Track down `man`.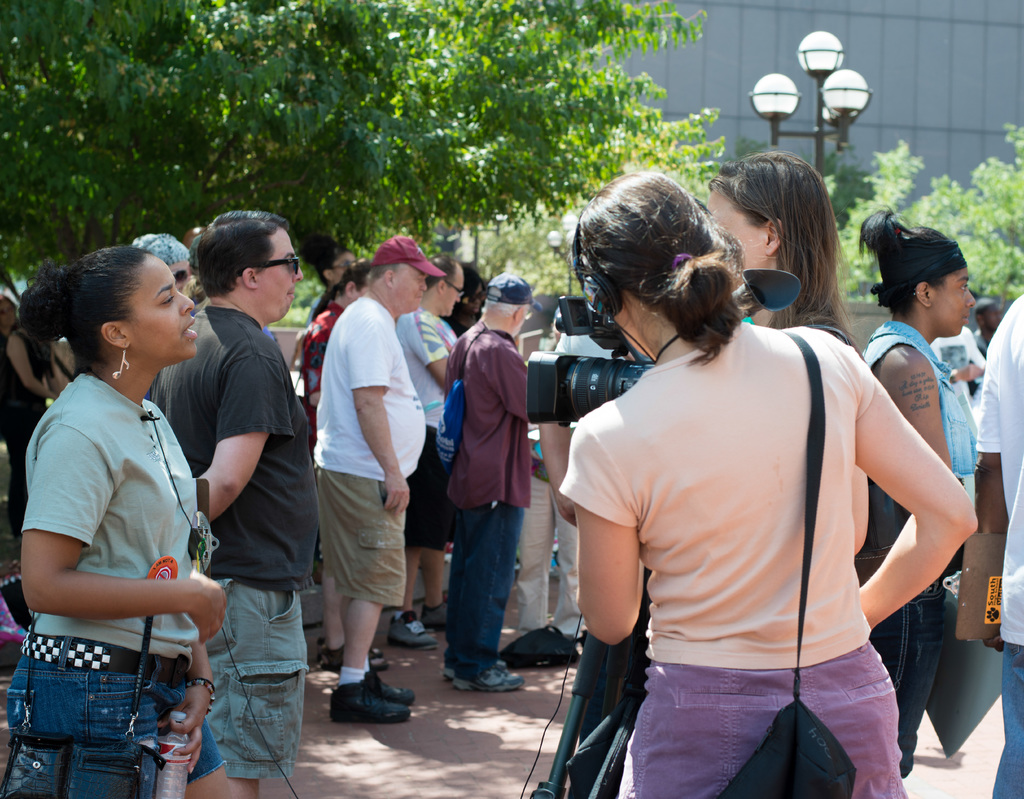
Tracked to [146, 205, 320, 798].
